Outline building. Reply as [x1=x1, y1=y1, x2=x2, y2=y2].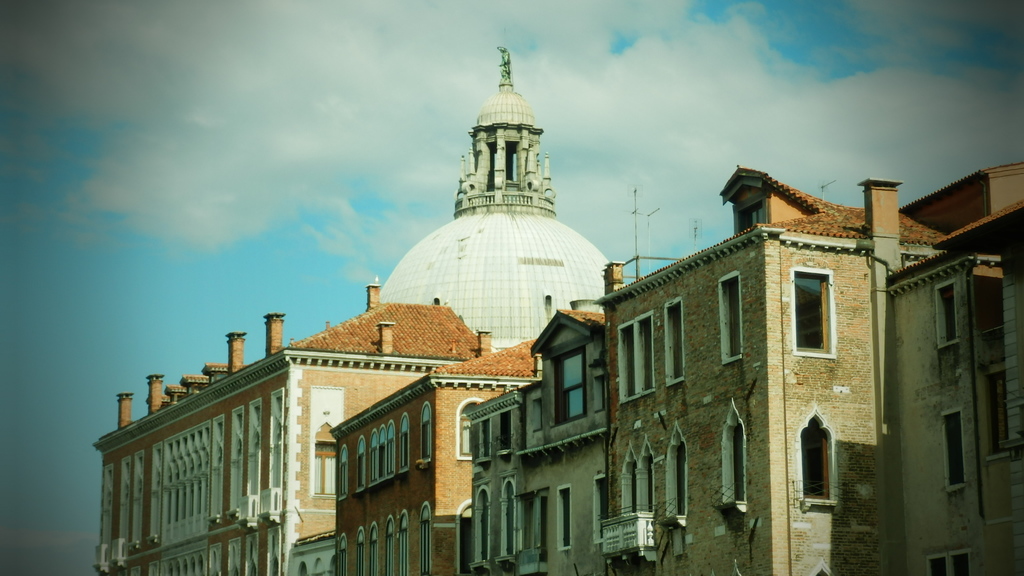
[x1=87, y1=47, x2=607, y2=575].
